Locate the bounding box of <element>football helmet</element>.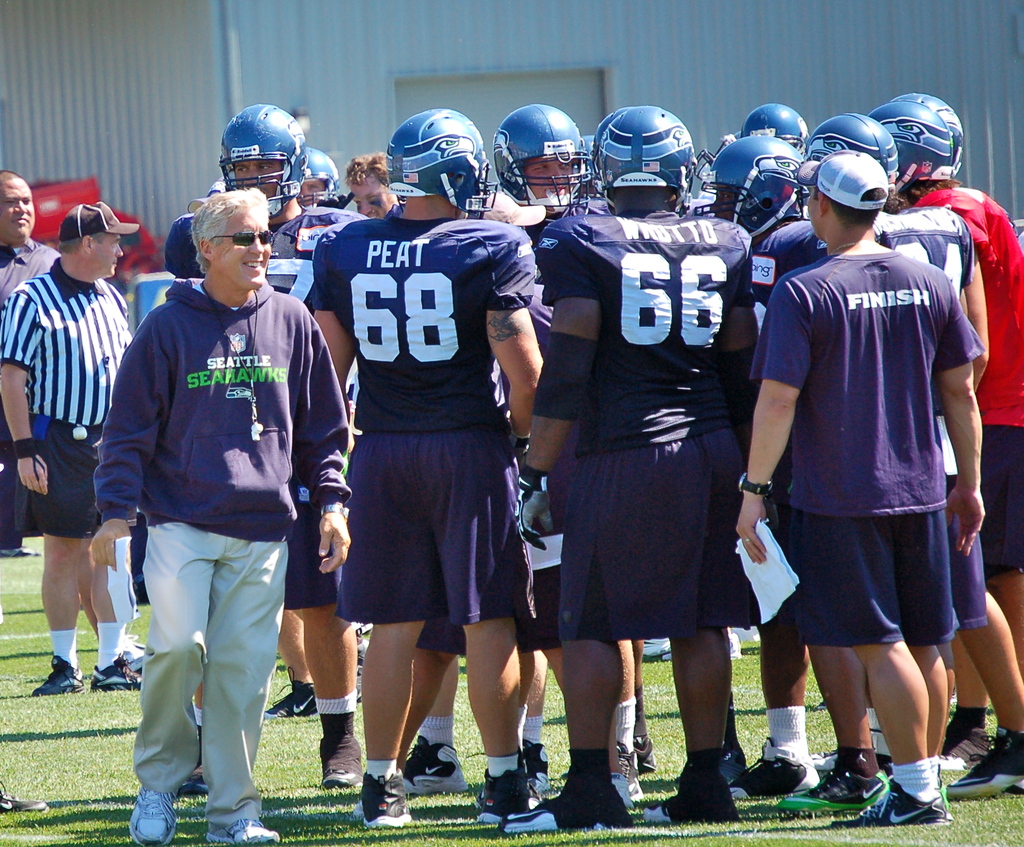
Bounding box: bbox(206, 108, 309, 198).
